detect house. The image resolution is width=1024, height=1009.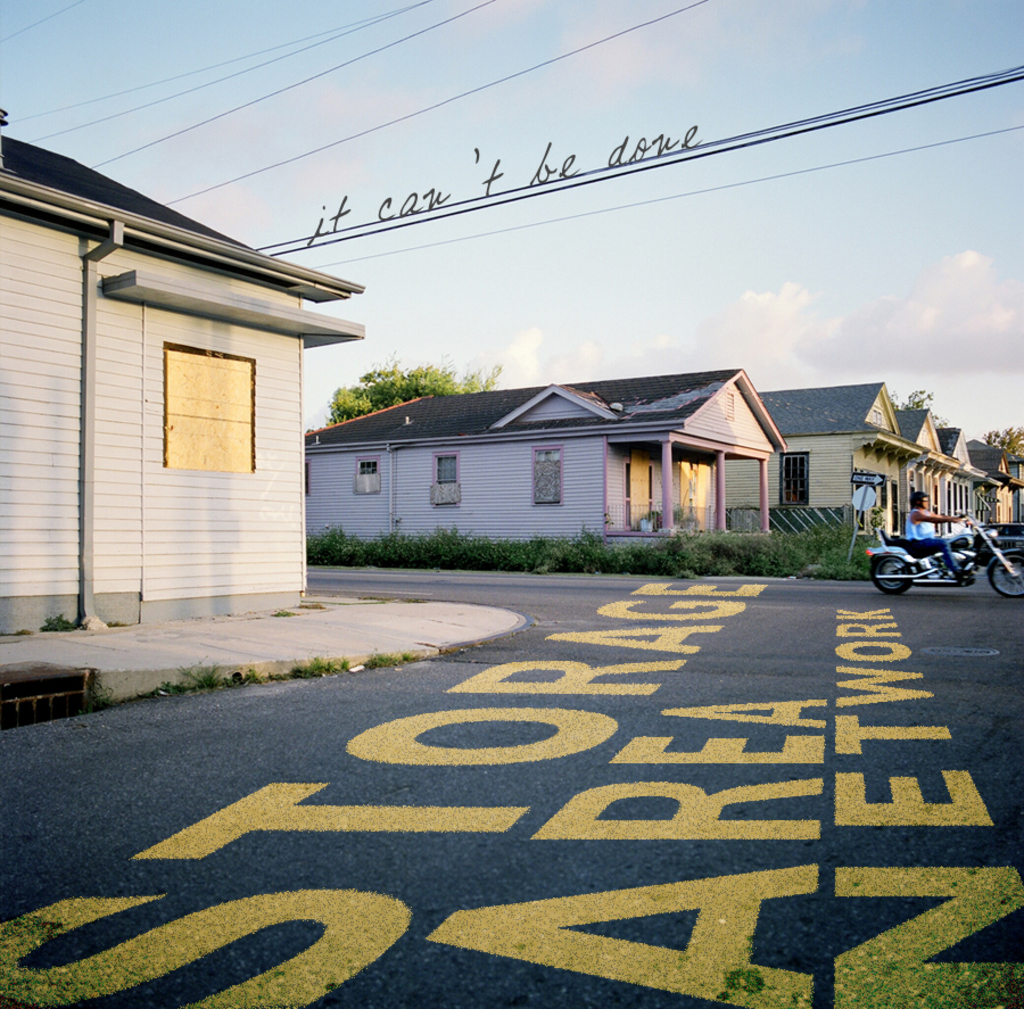
0, 119, 375, 632.
